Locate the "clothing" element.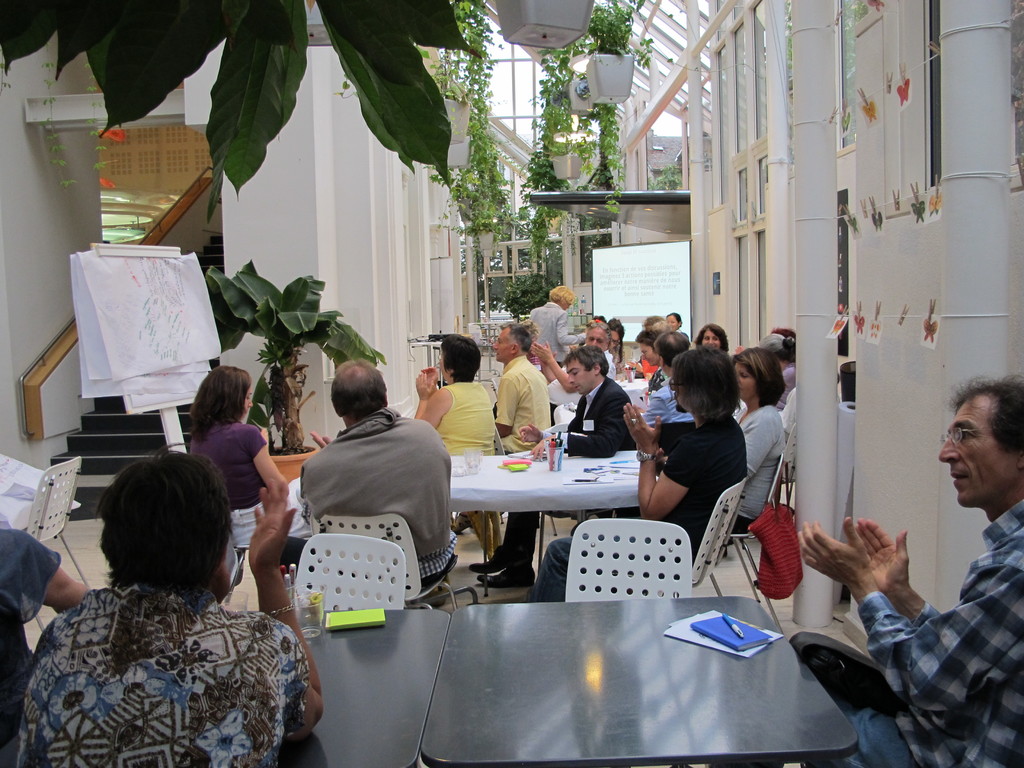
Element bbox: (745, 498, 804, 598).
